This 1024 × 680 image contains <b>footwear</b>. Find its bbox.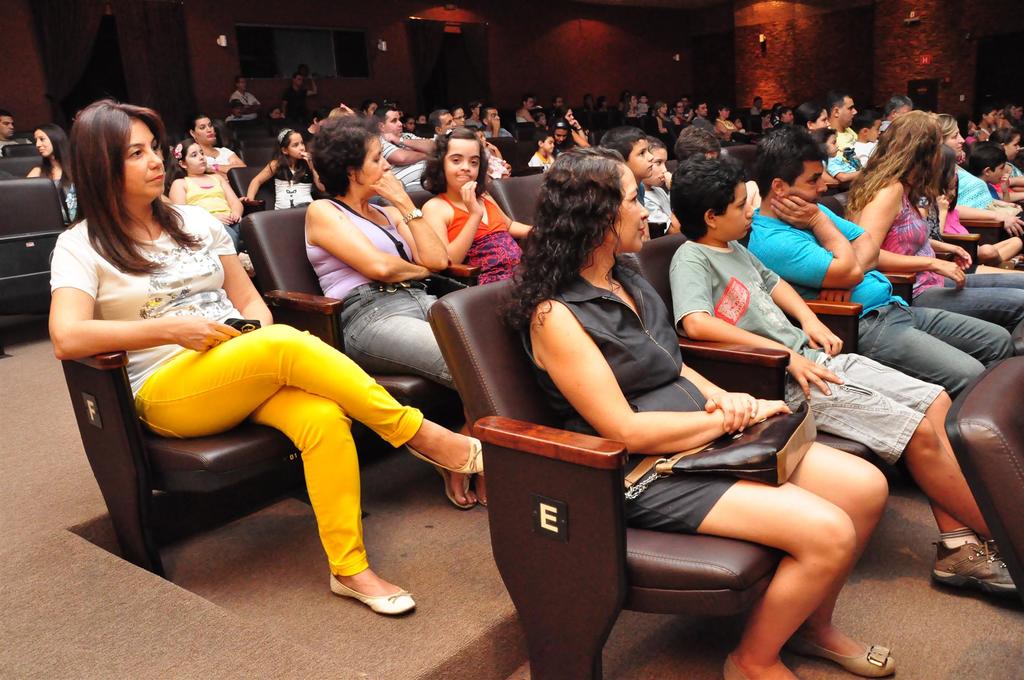
[left=941, top=537, right=1015, bottom=611].
